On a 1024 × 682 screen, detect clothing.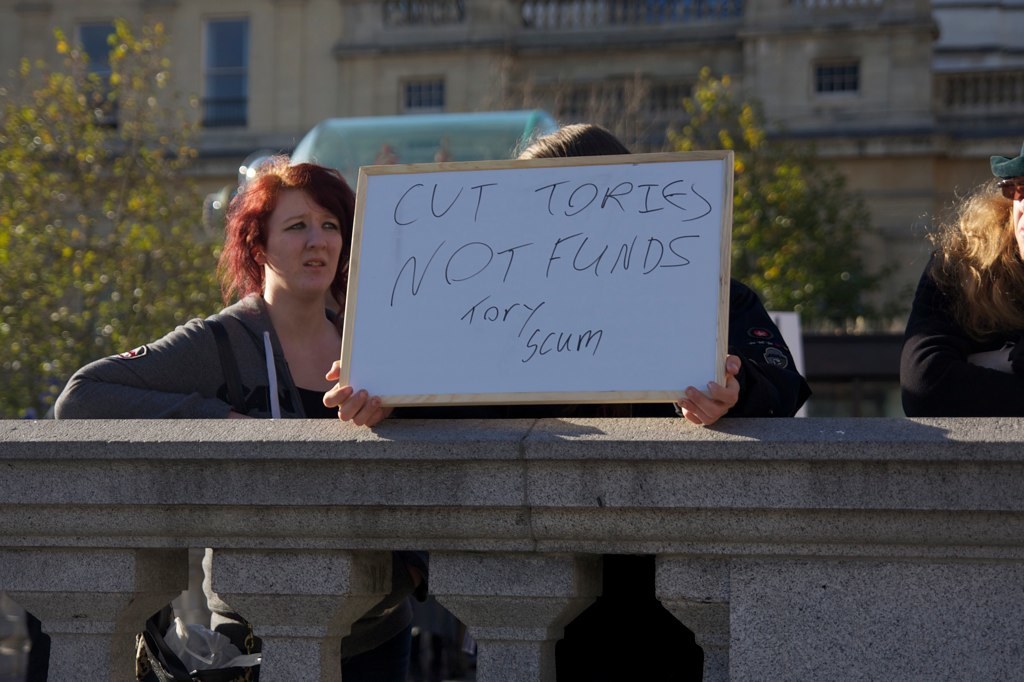
(398, 276, 810, 681).
